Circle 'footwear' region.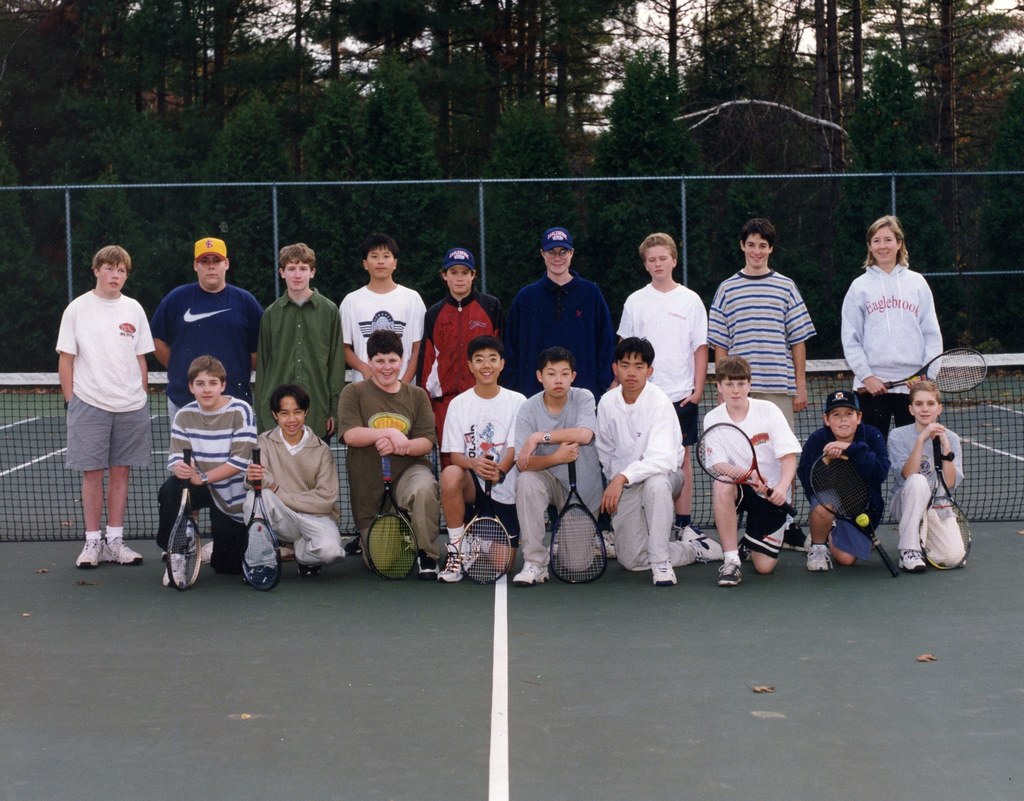
Region: select_region(897, 550, 925, 574).
